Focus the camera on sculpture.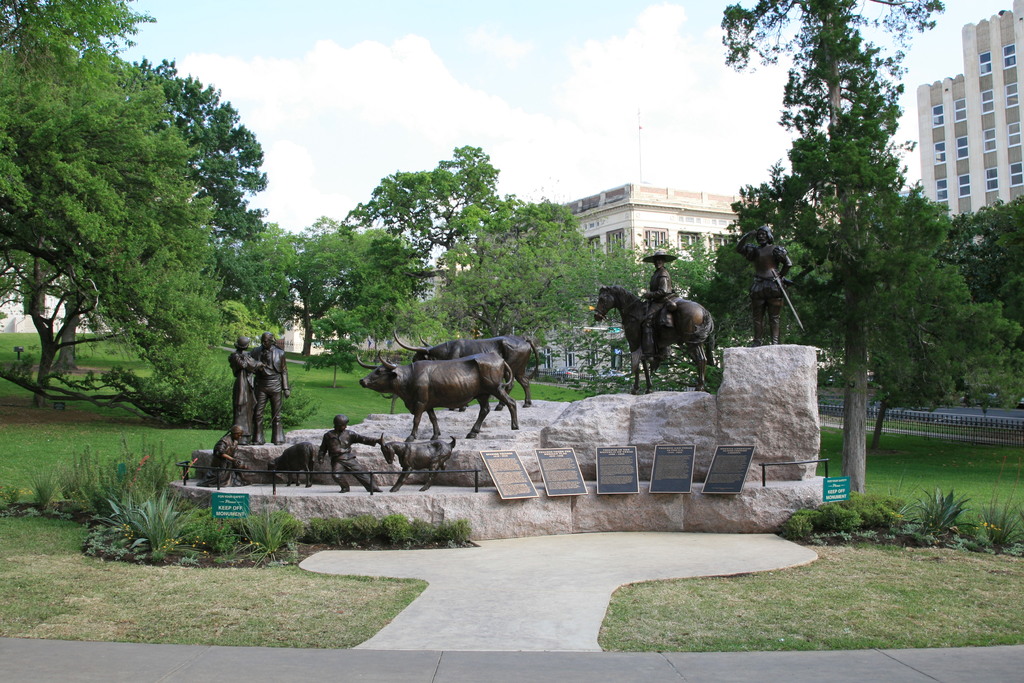
Focus region: rect(358, 347, 516, 436).
